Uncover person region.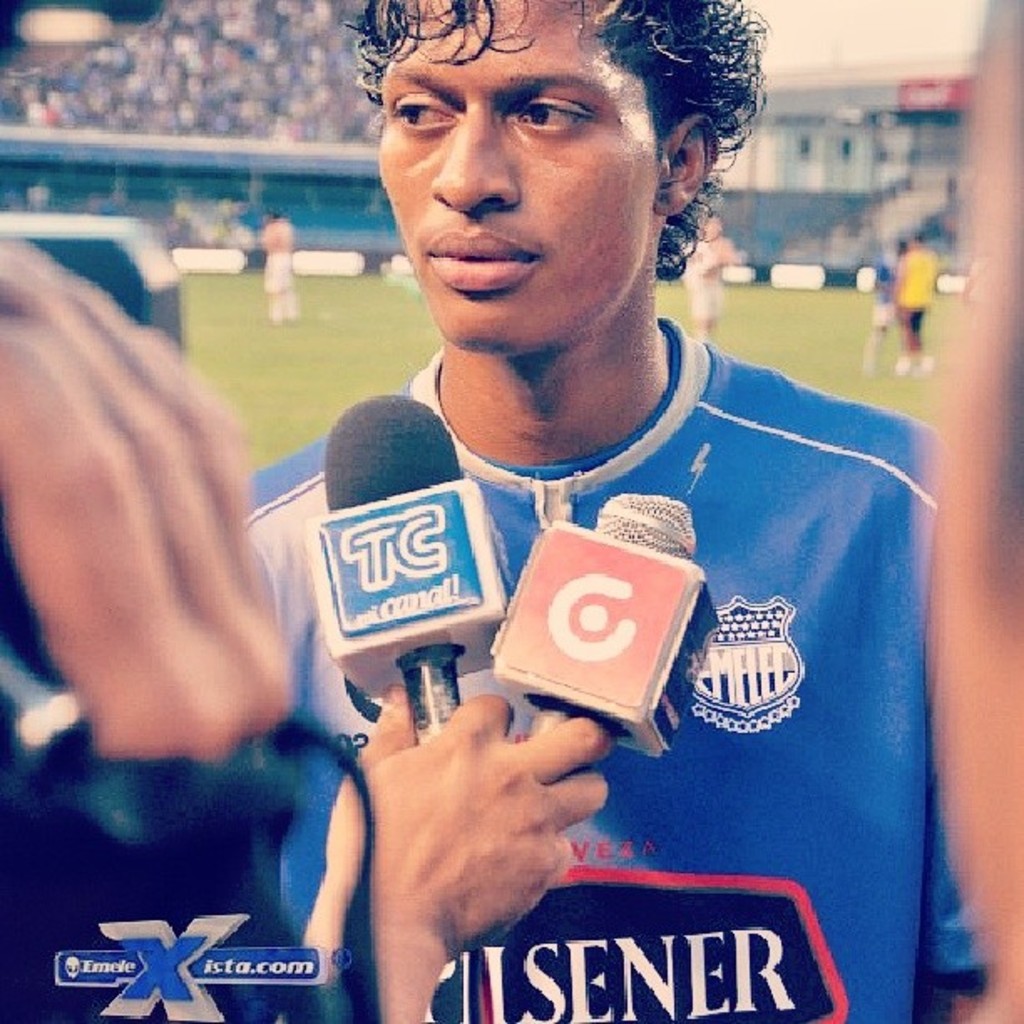
Uncovered: 0, 224, 291, 766.
